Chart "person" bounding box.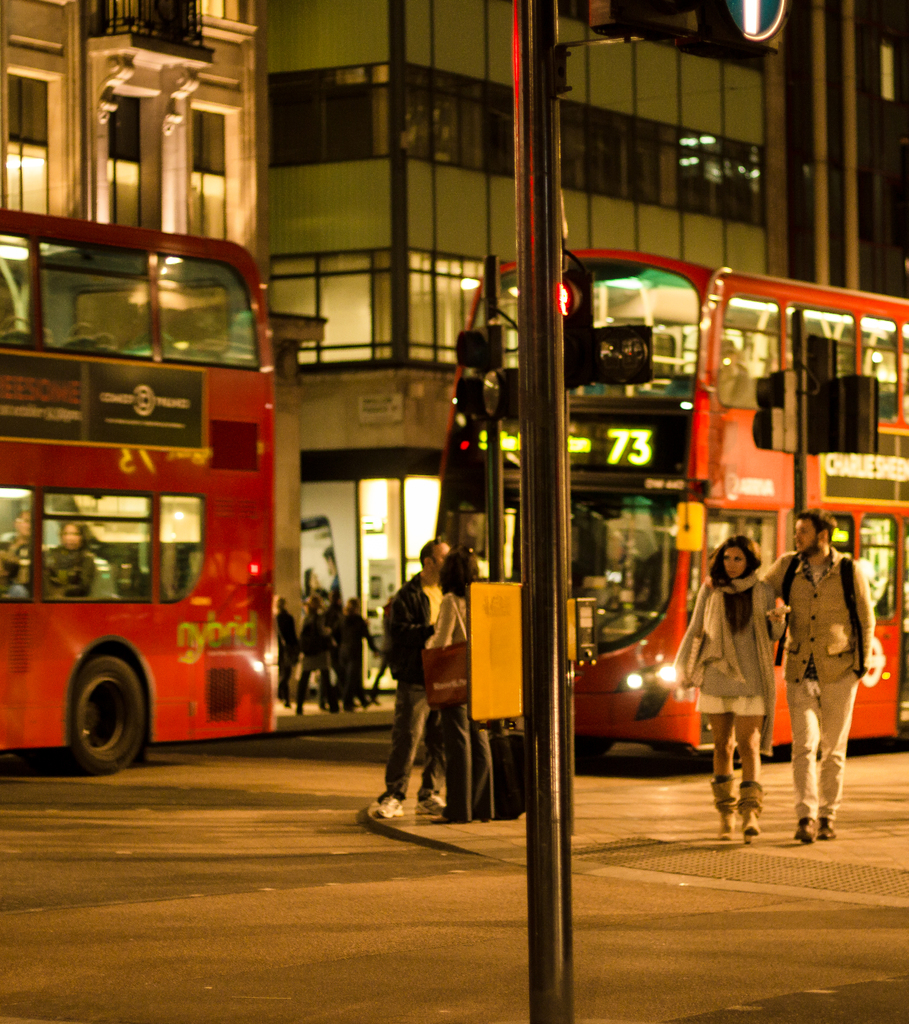
Charted: [714,508,874,848].
